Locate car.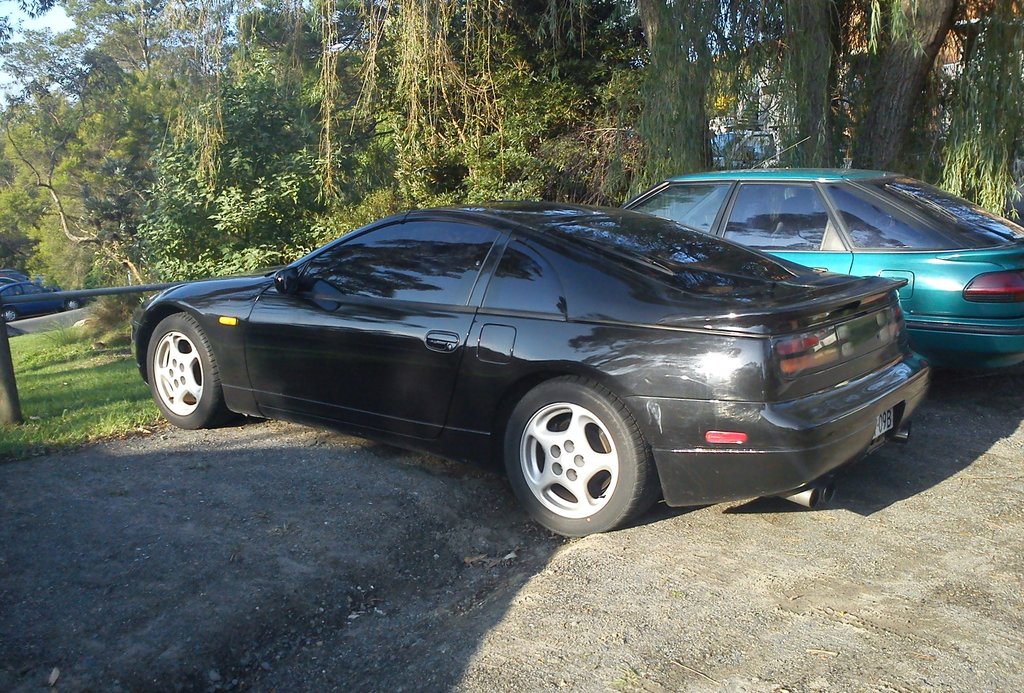
Bounding box: locate(630, 135, 1020, 378).
